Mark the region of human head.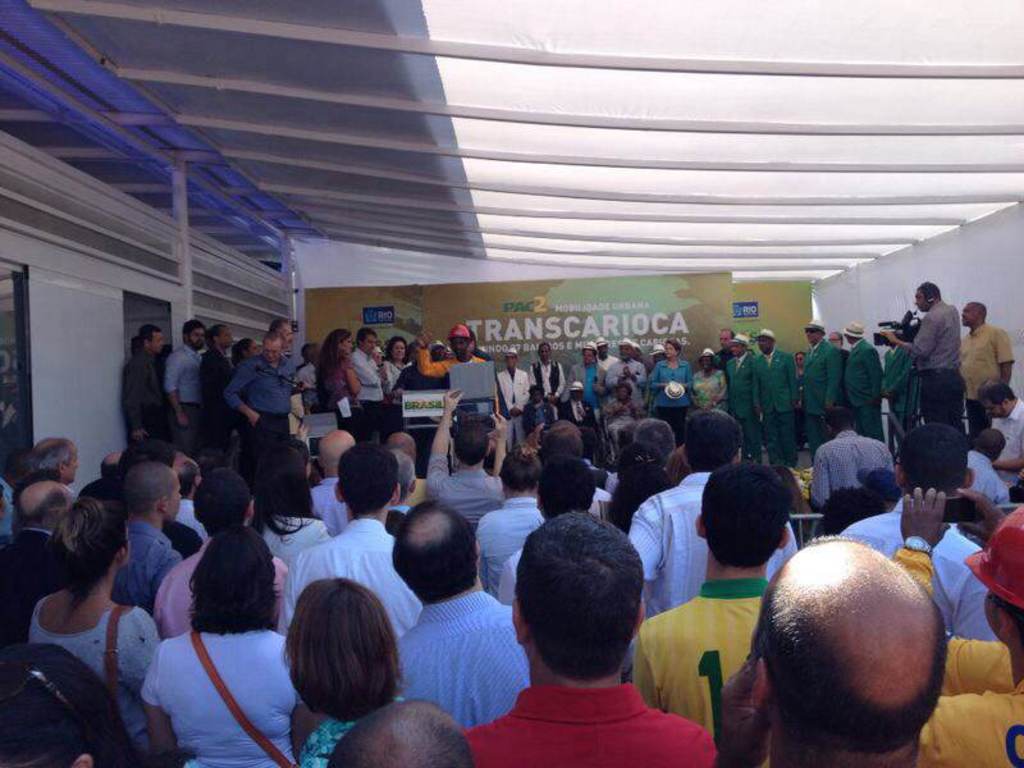
Region: bbox(536, 457, 586, 526).
